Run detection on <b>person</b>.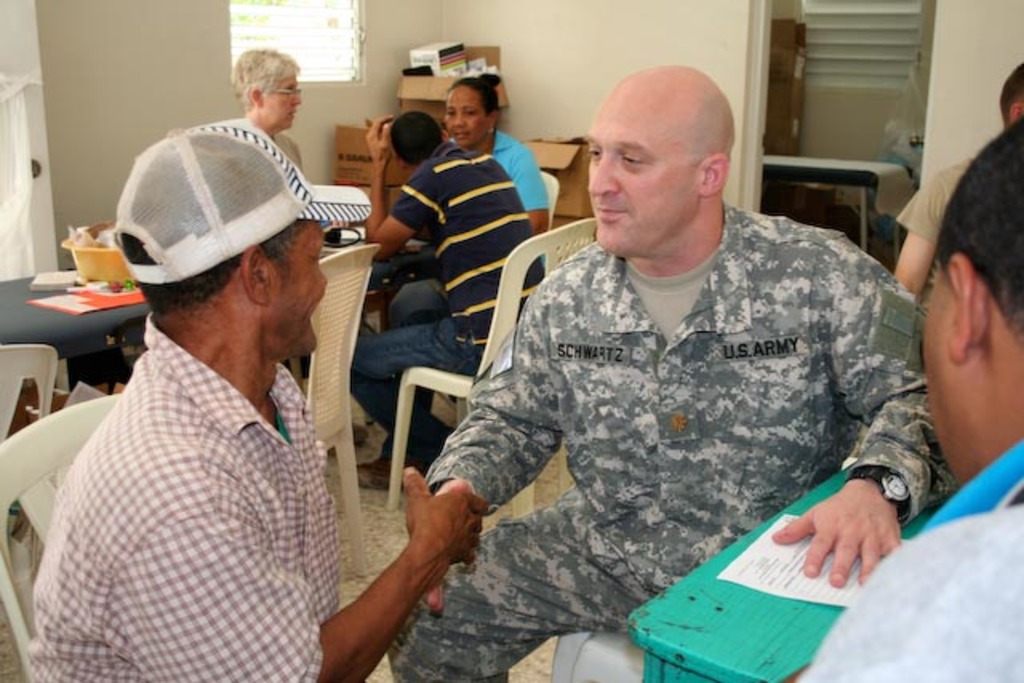
Result: 347:107:547:483.
